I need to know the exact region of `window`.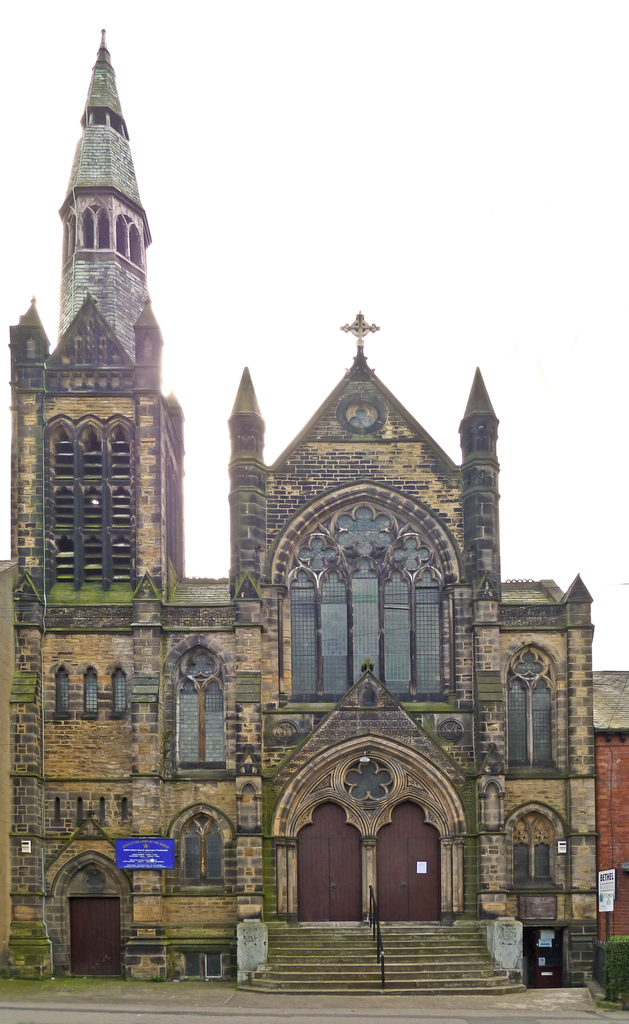
Region: 122:212:156:267.
